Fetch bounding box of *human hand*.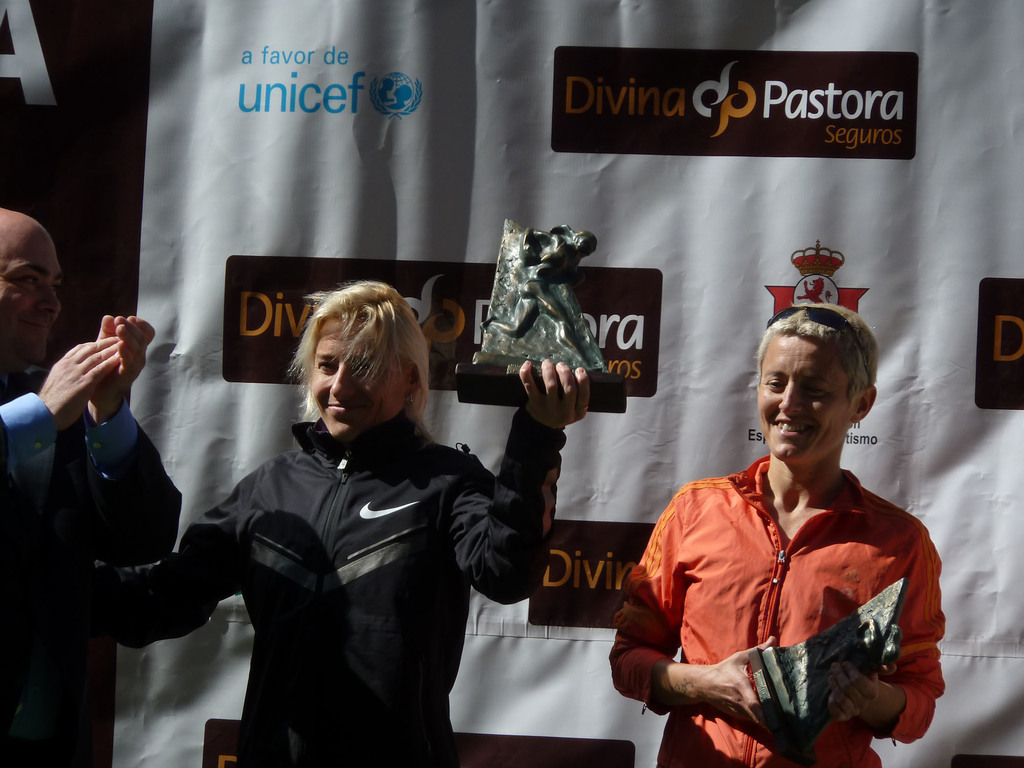
Bbox: pyautogui.locateOnScreen(828, 658, 901, 728).
